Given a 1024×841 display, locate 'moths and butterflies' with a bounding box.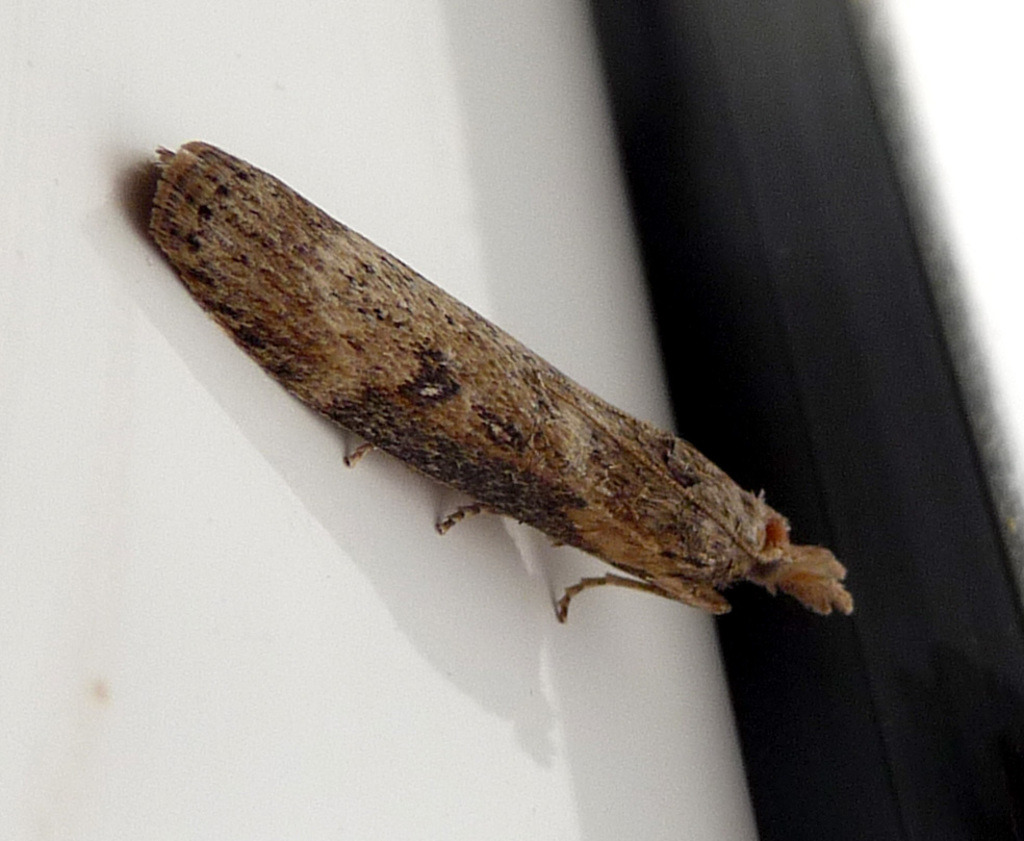
Located: select_region(140, 136, 862, 631).
